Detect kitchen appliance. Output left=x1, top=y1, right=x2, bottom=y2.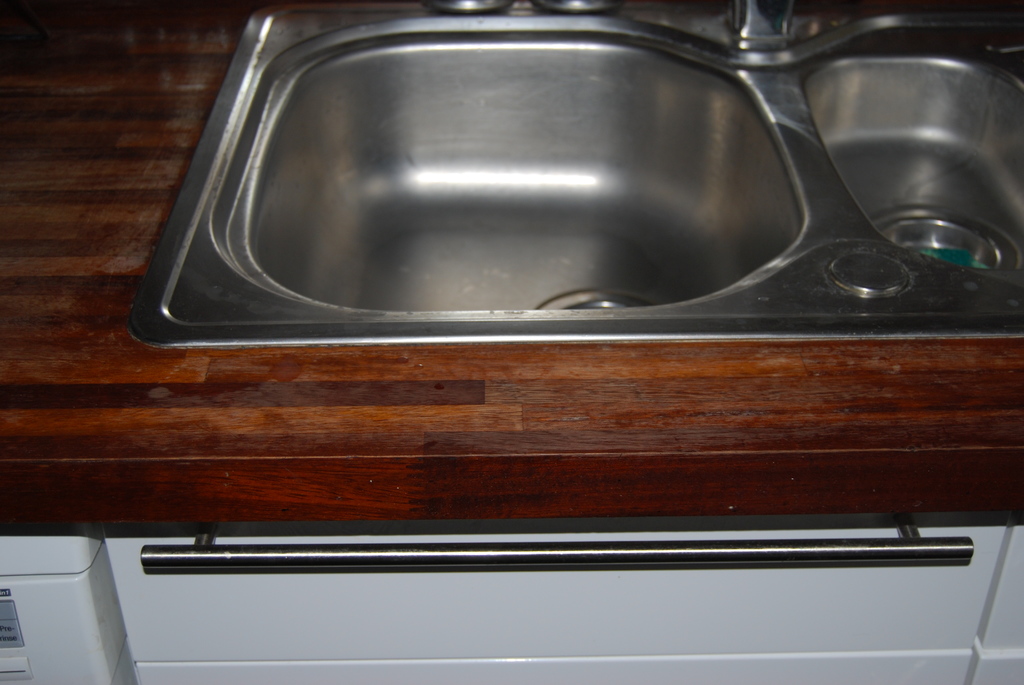
left=106, top=528, right=1006, bottom=663.
